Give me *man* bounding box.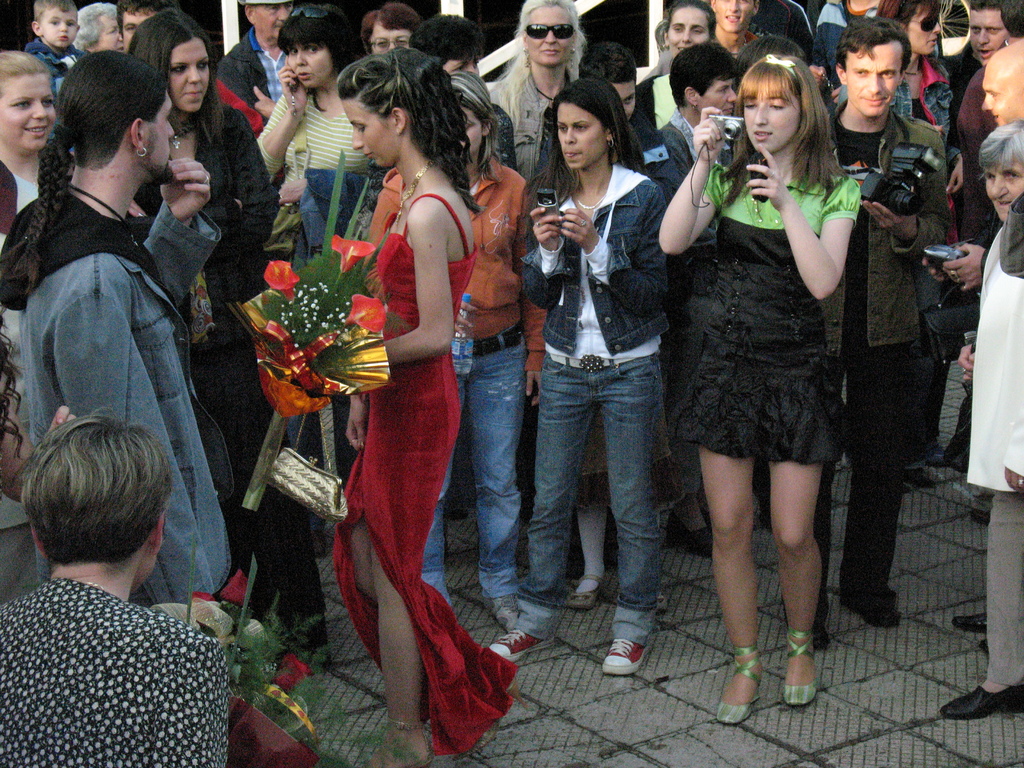
x1=816 y1=13 x2=955 y2=650.
